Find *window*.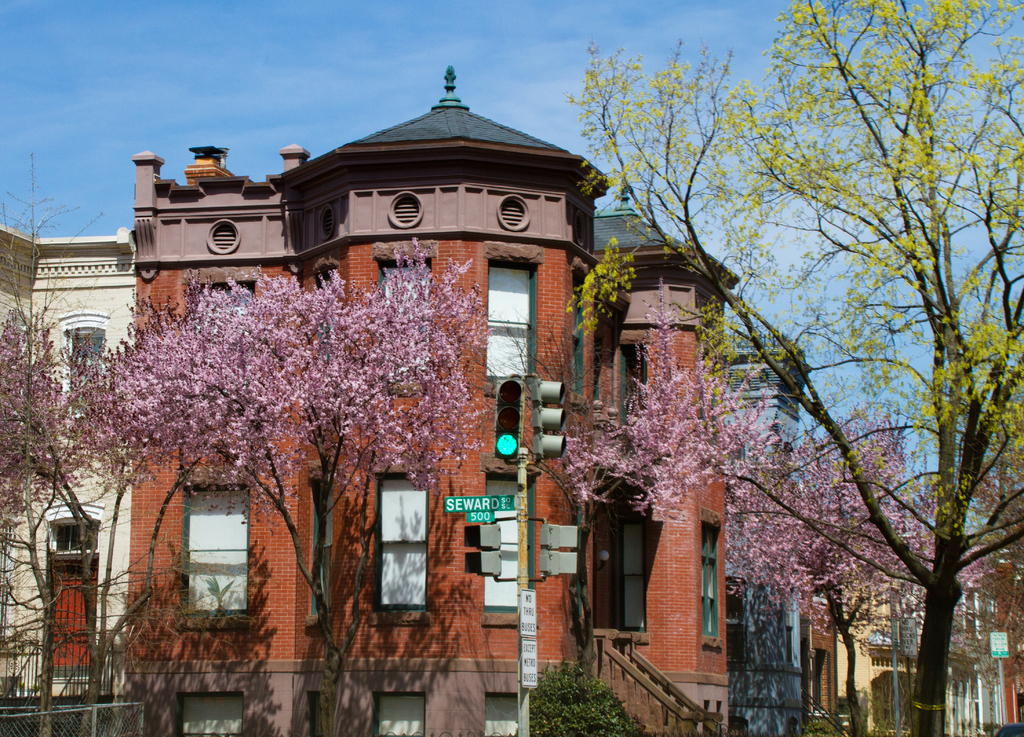
70/334/104/408.
